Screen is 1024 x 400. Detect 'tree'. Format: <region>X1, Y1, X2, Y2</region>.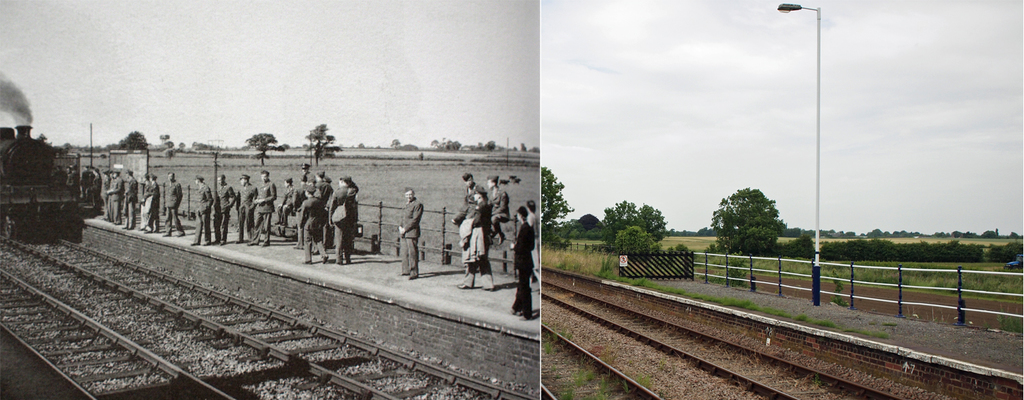
<region>117, 131, 149, 152</region>.
